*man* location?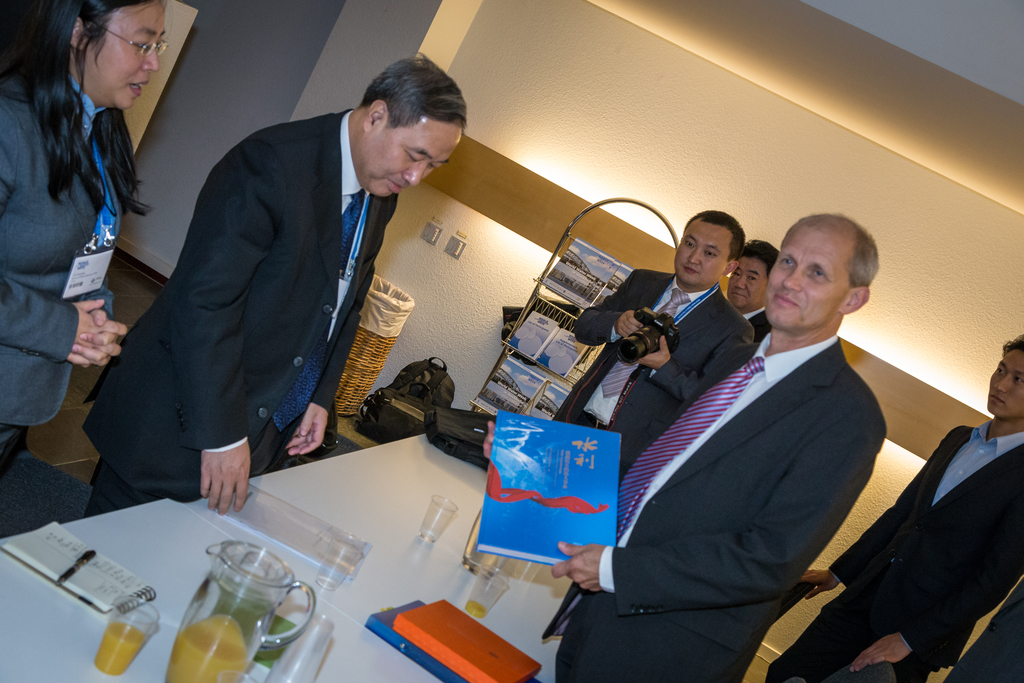
x1=618, y1=208, x2=900, y2=675
